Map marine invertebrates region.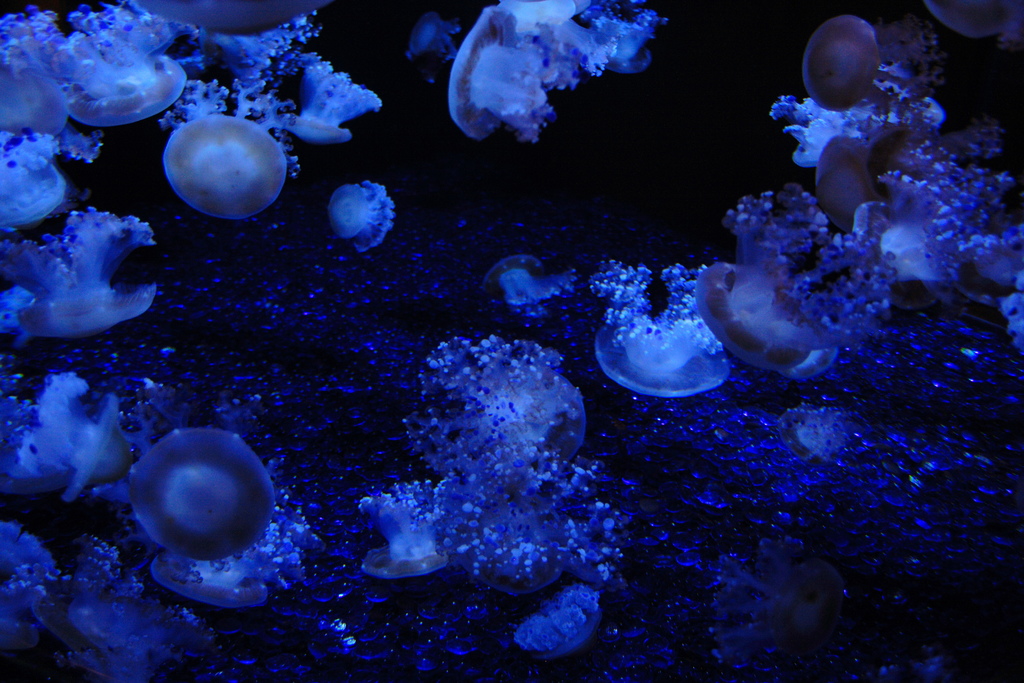
Mapped to 13 371 143 502.
